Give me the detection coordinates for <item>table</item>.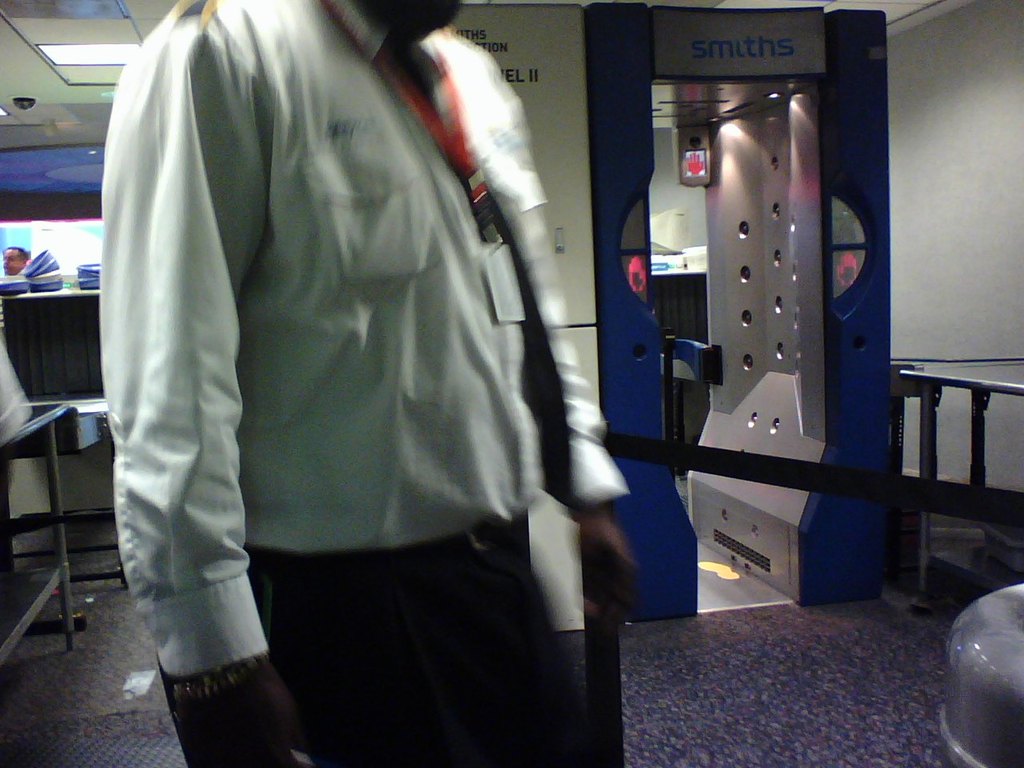
left=879, top=334, right=1023, bottom=612.
